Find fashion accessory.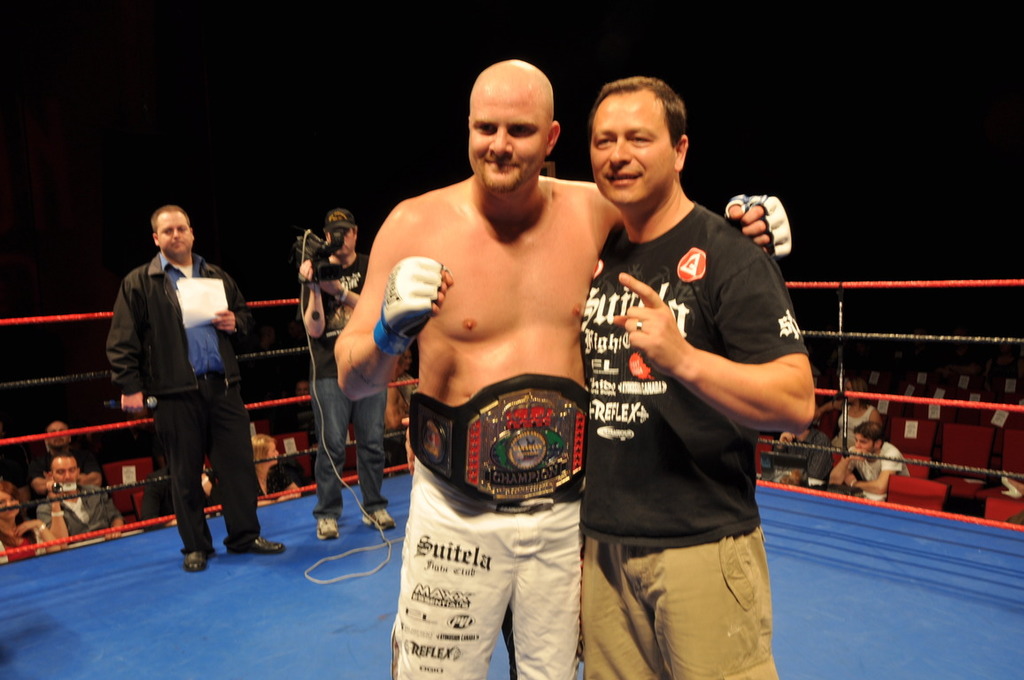
select_region(315, 515, 337, 543).
